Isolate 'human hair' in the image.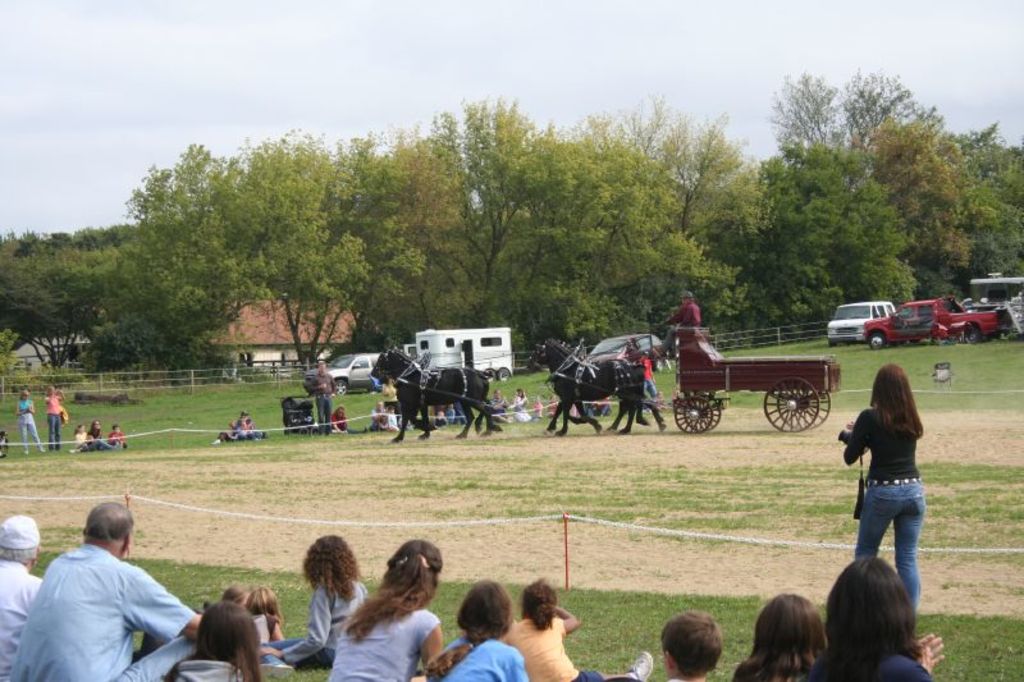
Isolated region: <region>823, 551, 927, 681</region>.
